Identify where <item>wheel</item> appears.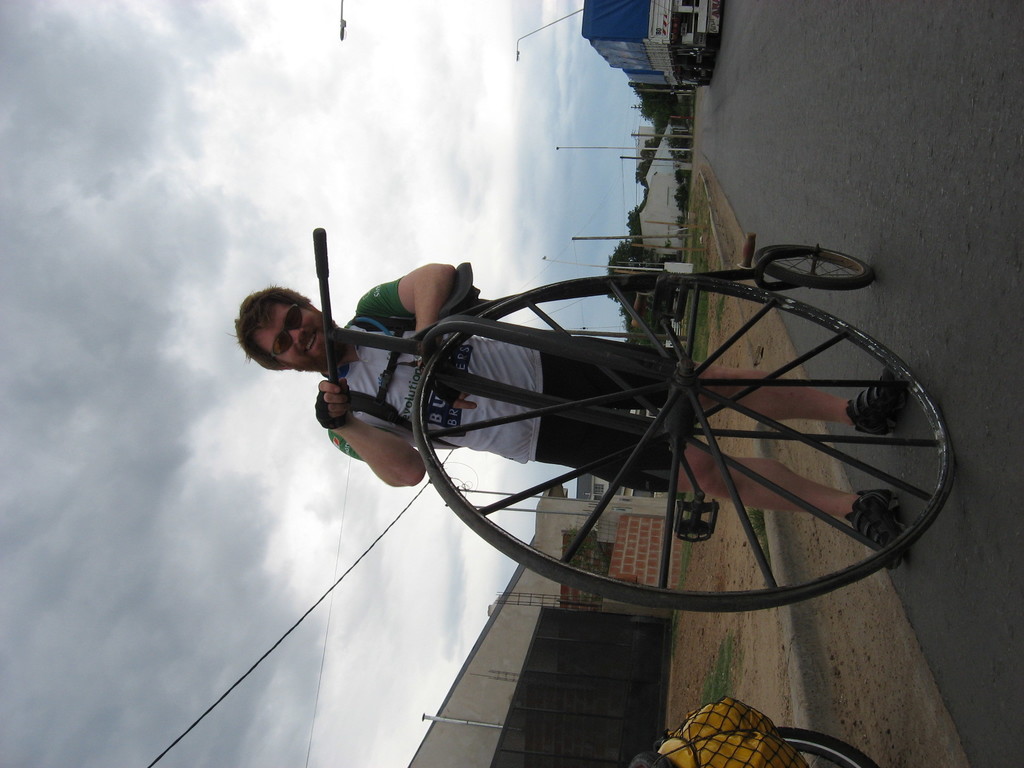
Appears at bbox=(404, 270, 962, 616).
